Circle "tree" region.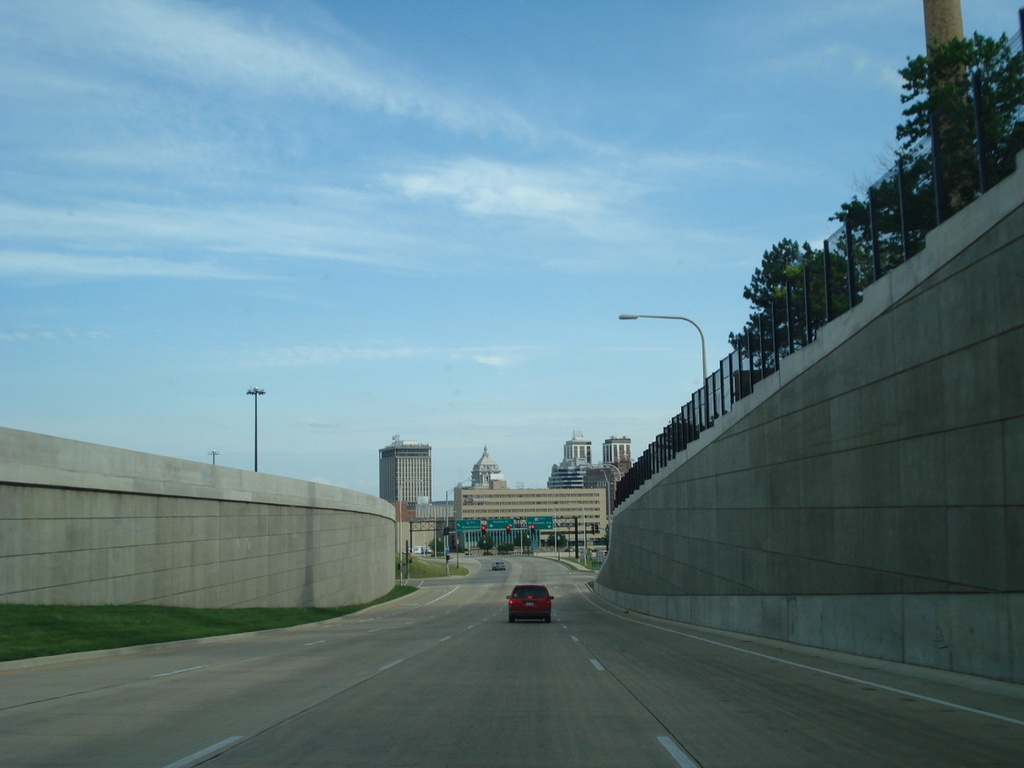
Region: (left=595, top=529, right=608, bottom=548).
